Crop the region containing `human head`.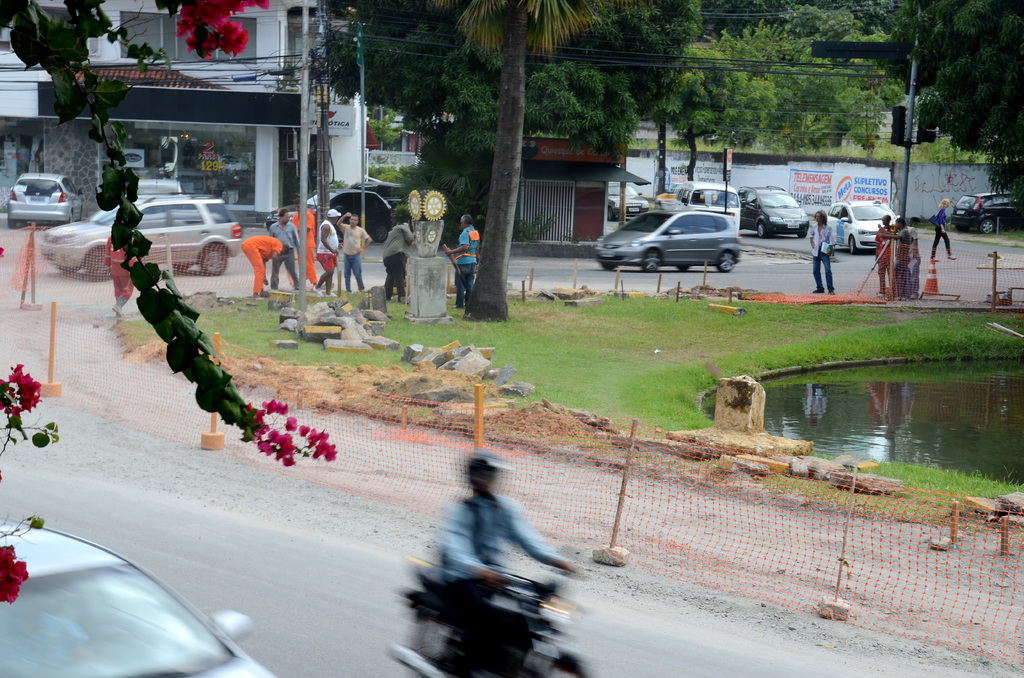
Crop region: x1=812 y1=208 x2=829 y2=225.
